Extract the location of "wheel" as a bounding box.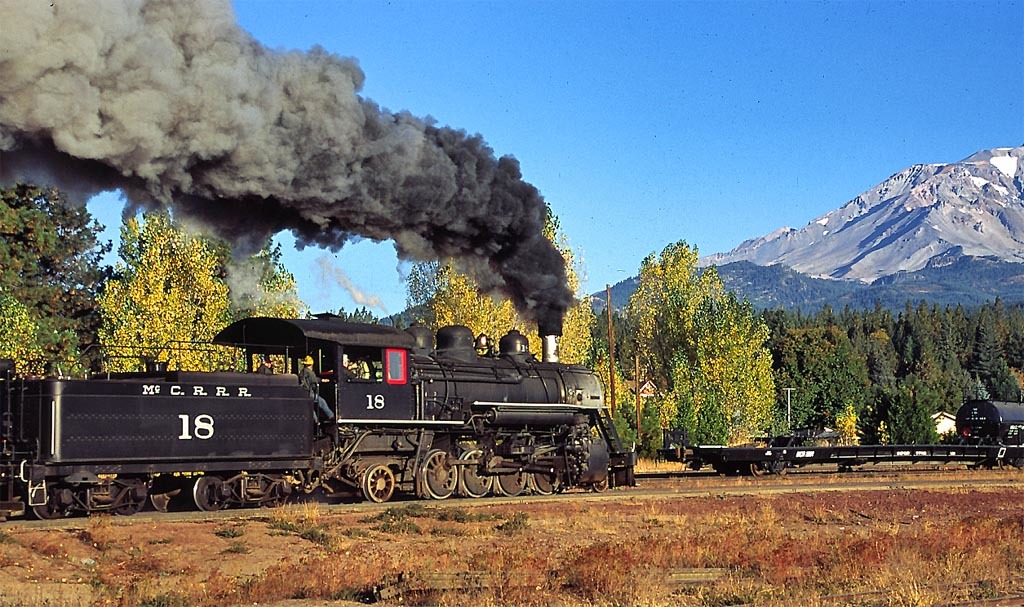
x1=748 y1=460 x2=767 y2=477.
